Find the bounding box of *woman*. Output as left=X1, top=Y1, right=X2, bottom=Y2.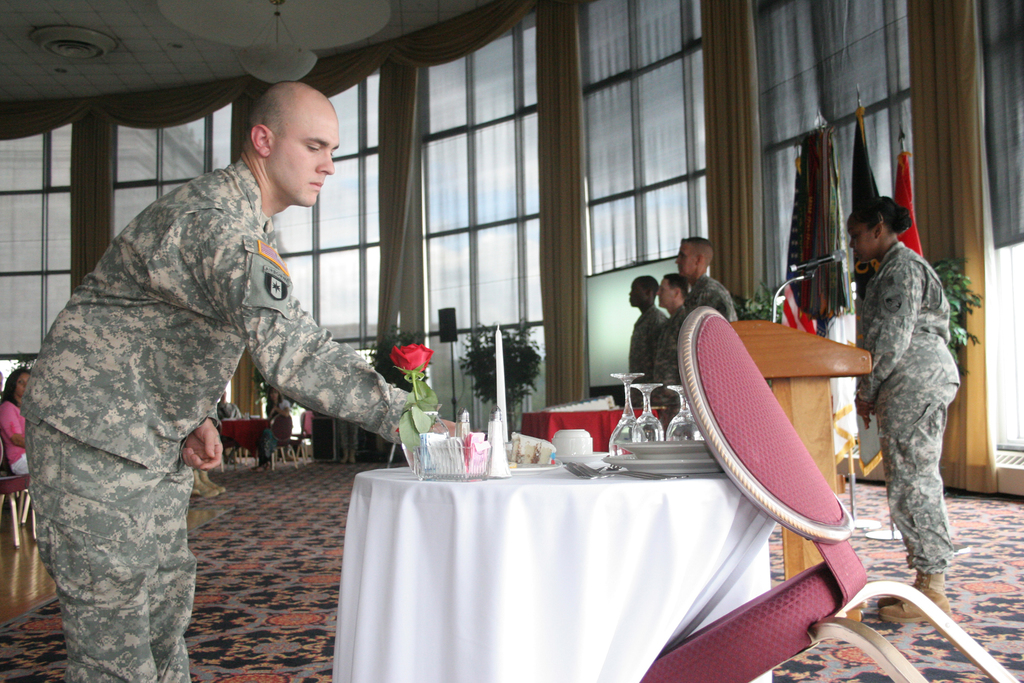
left=843, top=193, right=962, bottom=622.
